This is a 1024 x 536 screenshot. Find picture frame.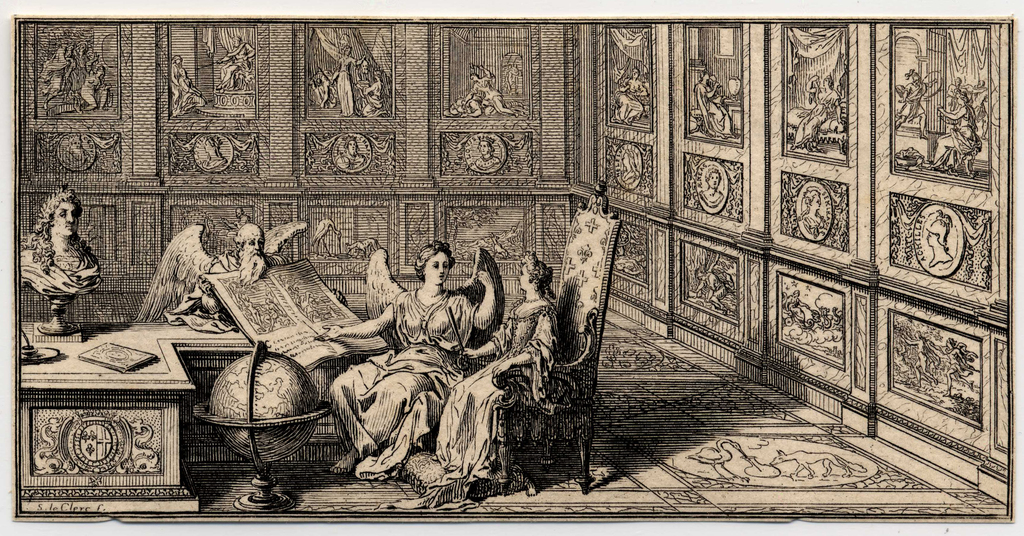
Bounding box: 172, 205, 255, 268.
